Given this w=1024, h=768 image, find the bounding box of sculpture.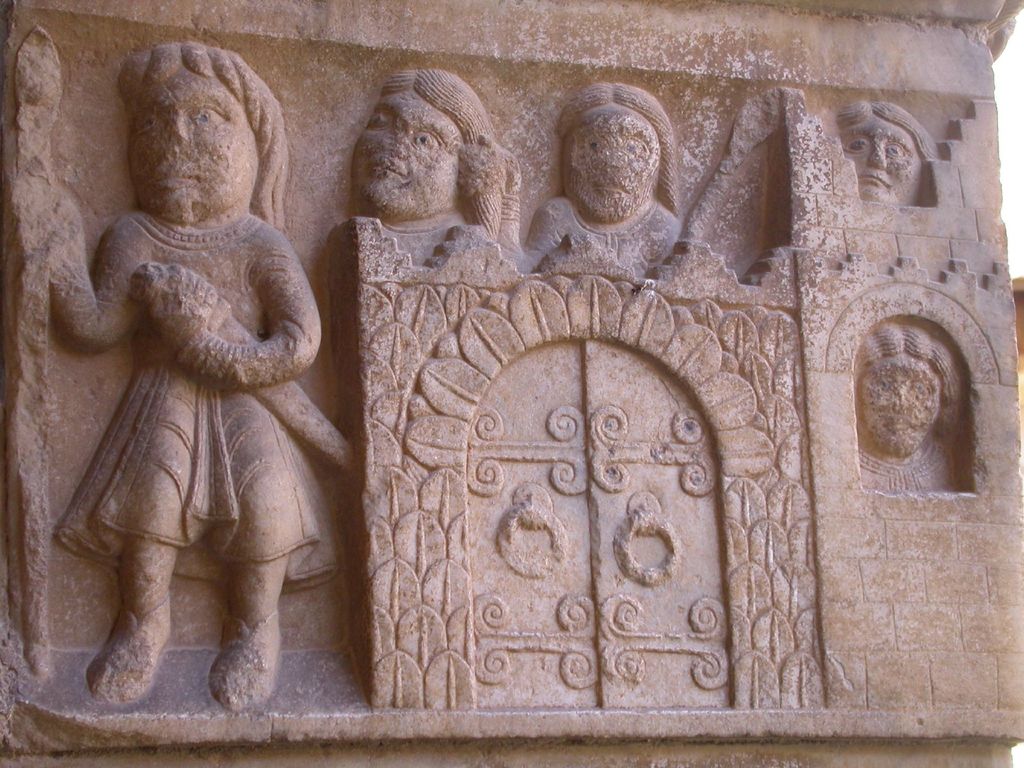
x1=835 y1=101 x2=943 y2=207.
